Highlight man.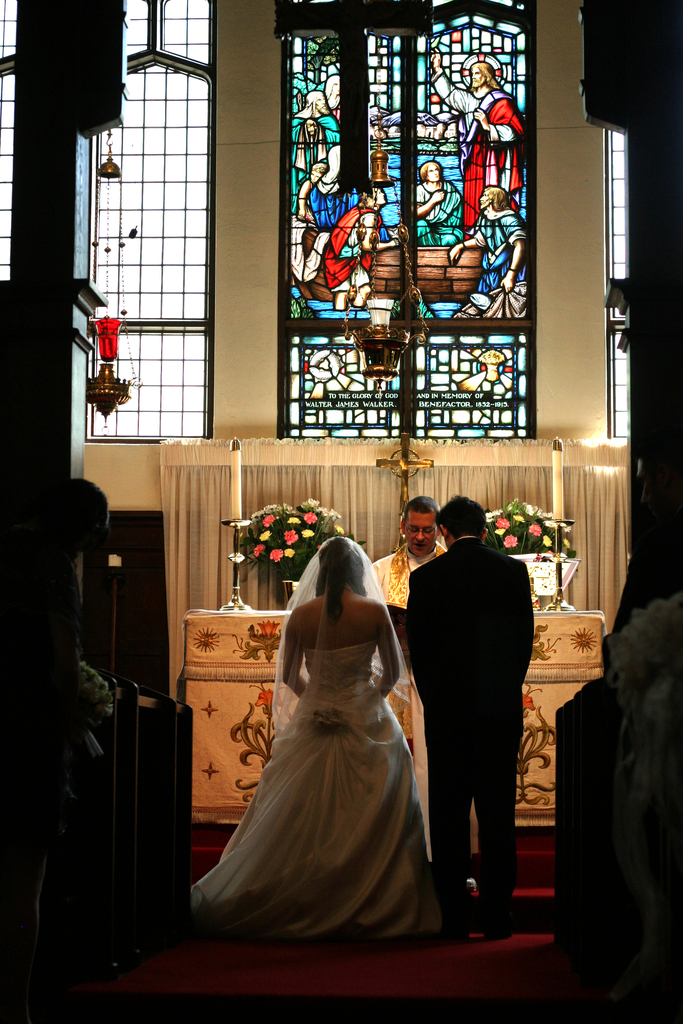
Highlighted region: Rect(450, 178, 525, 290).
